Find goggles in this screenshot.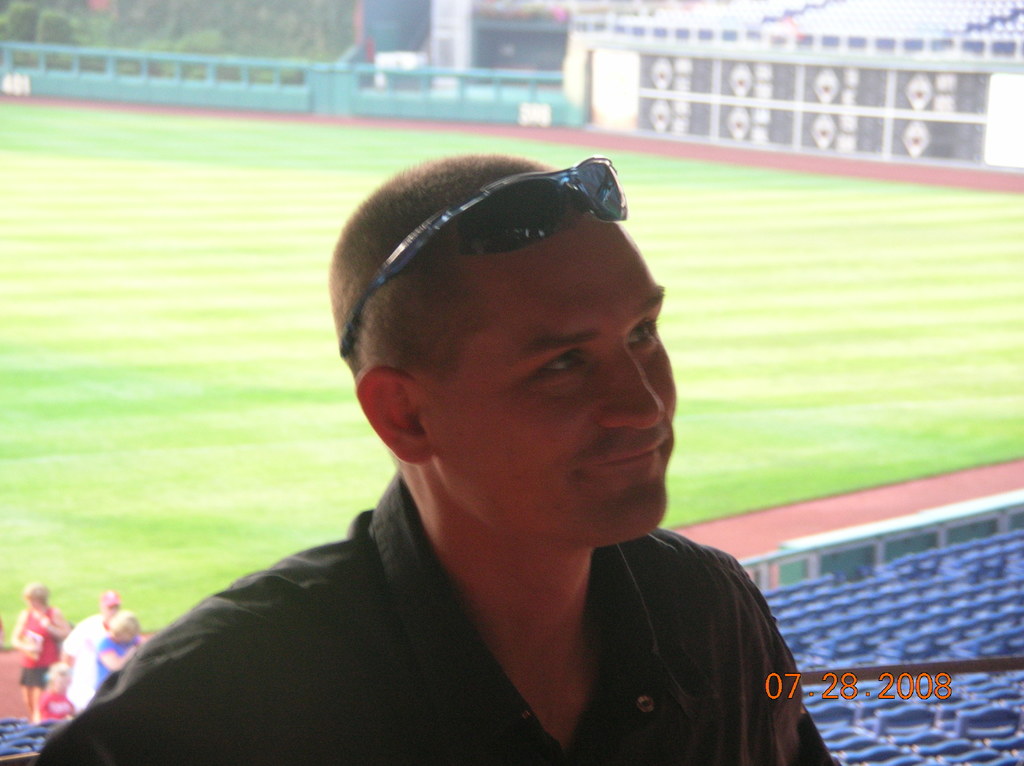
The bounding box for goggles is crop(336, 154, 627, 356).
